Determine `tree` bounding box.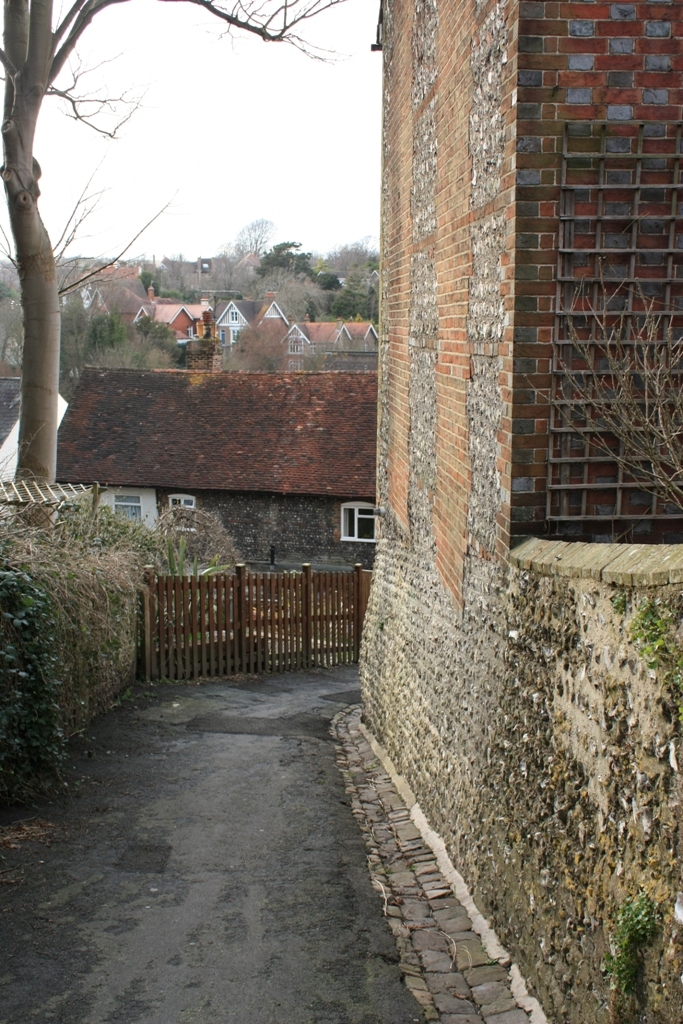
Determined: {"x1": 256, "y1": 231, "x2": 325, "y2": 306}.
